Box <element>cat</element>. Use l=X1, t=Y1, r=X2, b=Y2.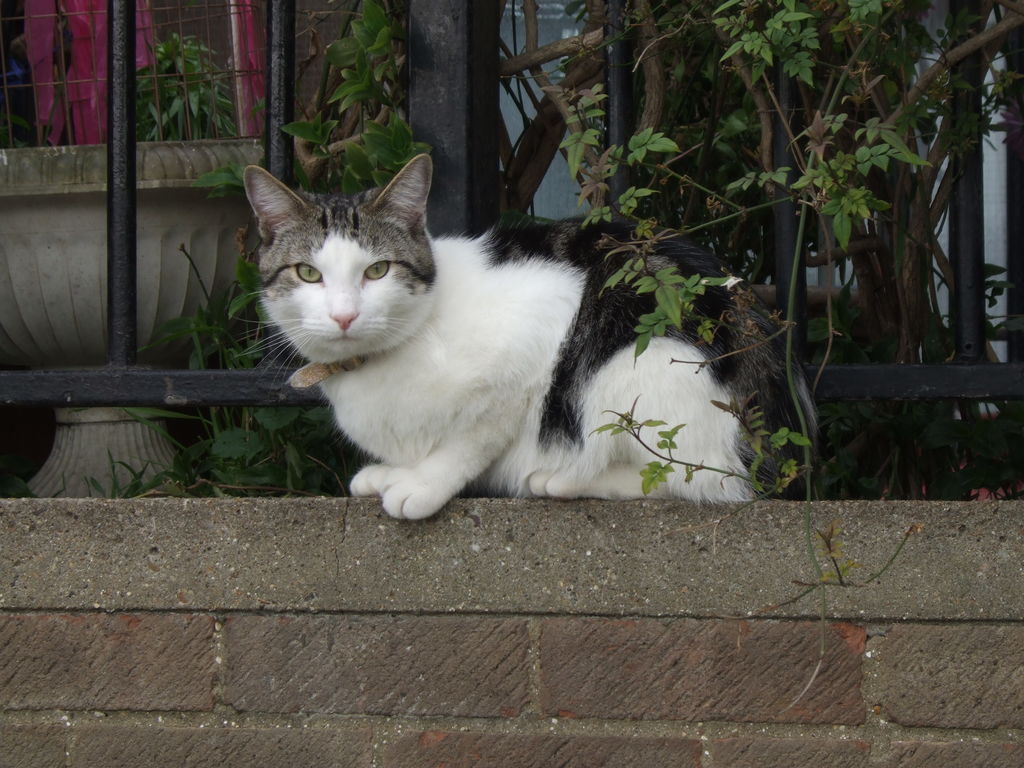
l=230, t=151, r=819, b=524.
